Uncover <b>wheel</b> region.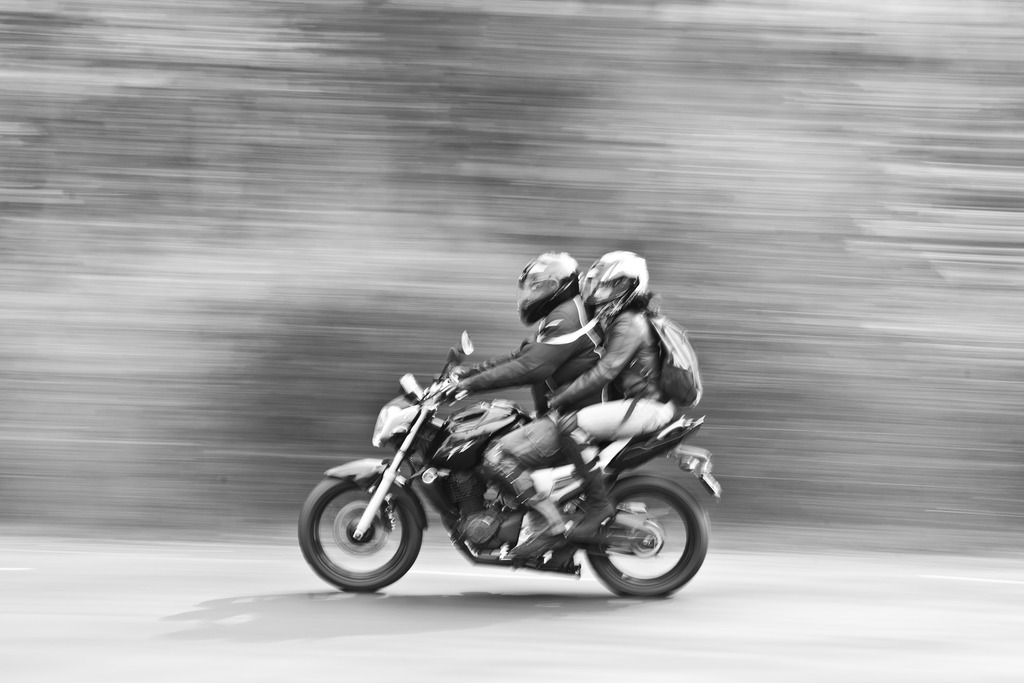
Uncovered: left=299, top=472, right=425, bottom=595.
